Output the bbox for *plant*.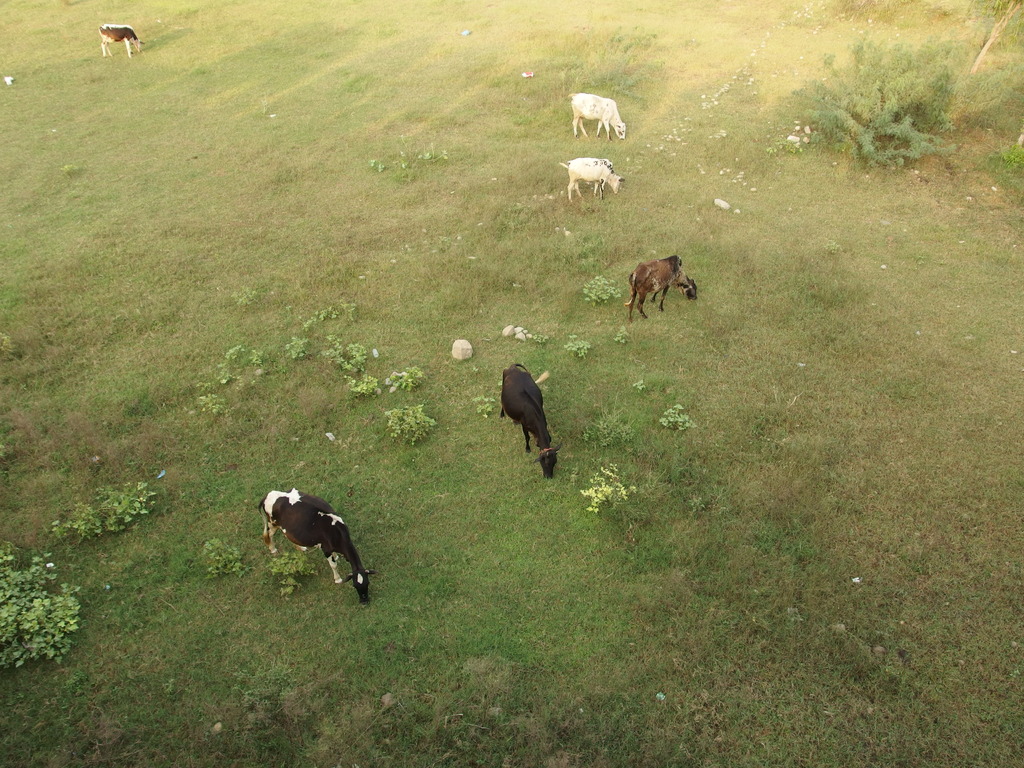
region(530, 329, 552, 346).
